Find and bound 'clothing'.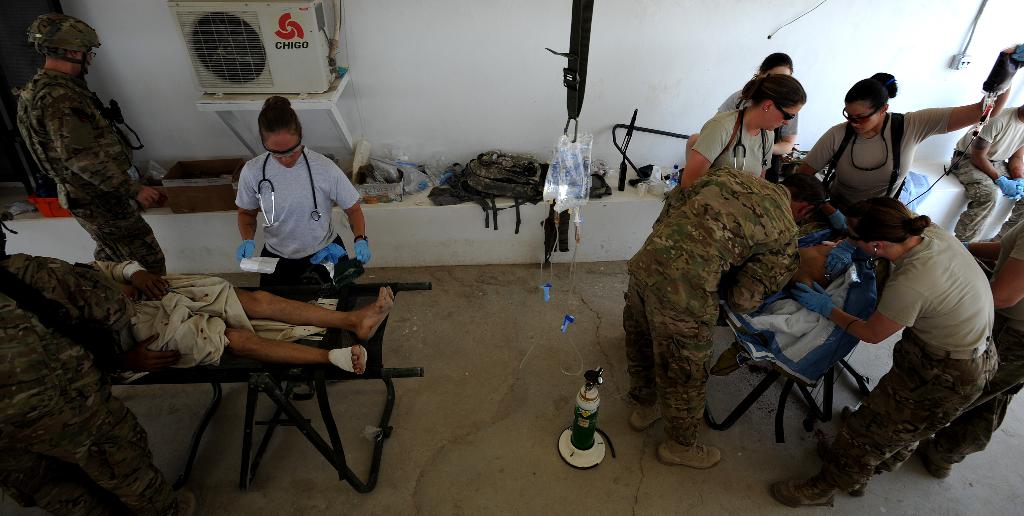
Bound: box=[829, 221, 996, 490].
